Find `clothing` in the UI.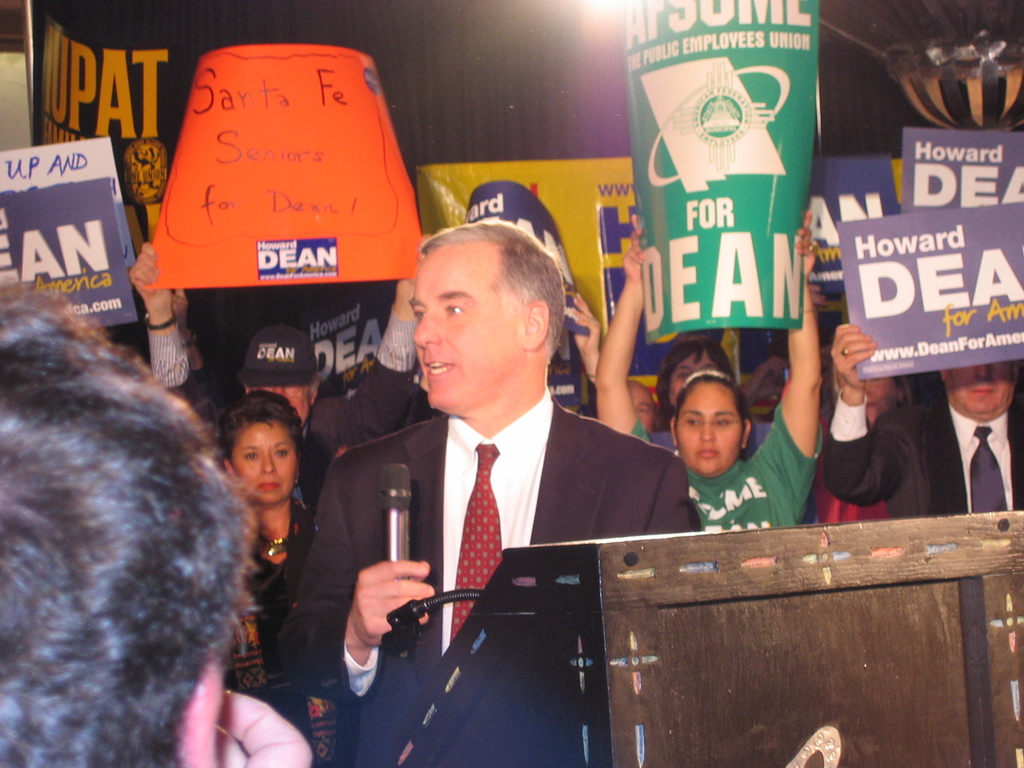
UI element at locate(318, 312, 692, 678).
